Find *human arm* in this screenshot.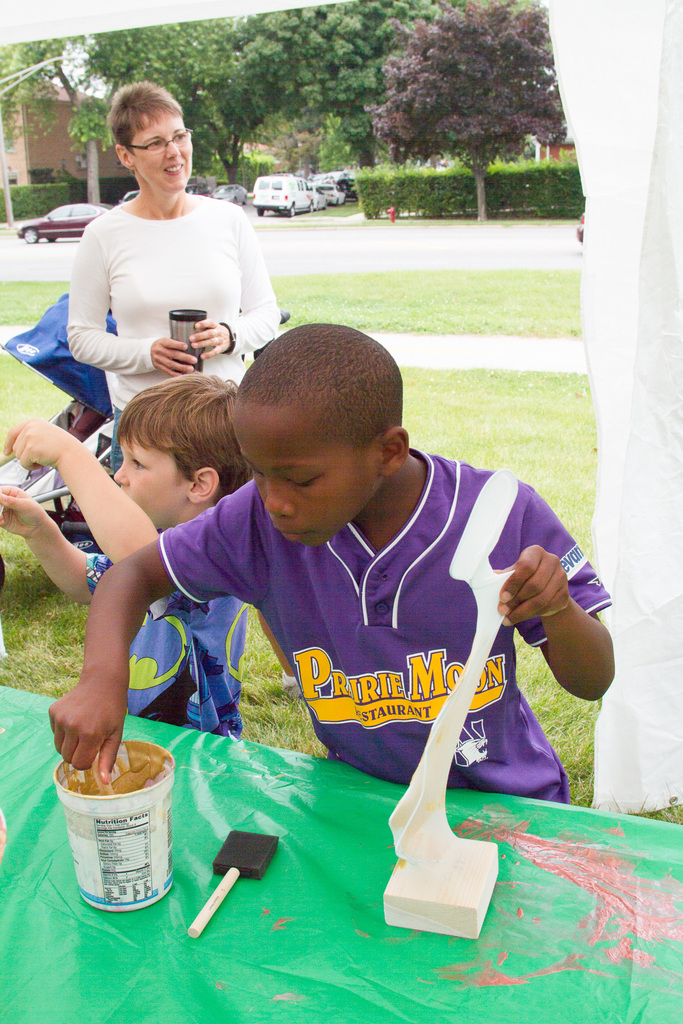
The bounding box for *human arm* is l=12, t=426, r=164, b=564.
